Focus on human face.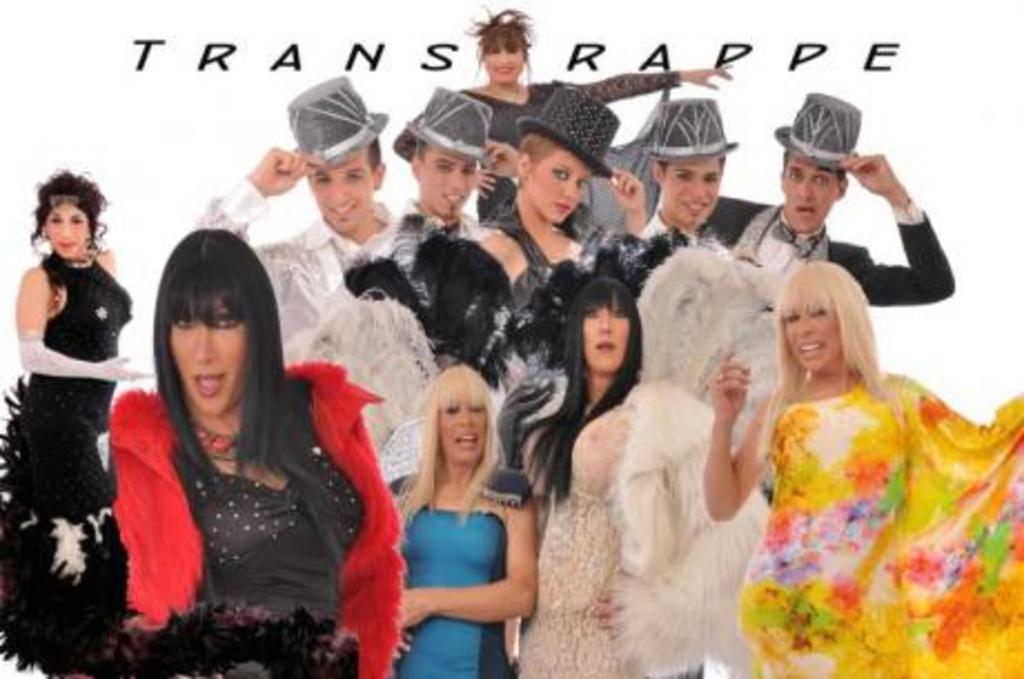
Focused at [left=784, top=160, right=844, bottom=234].
